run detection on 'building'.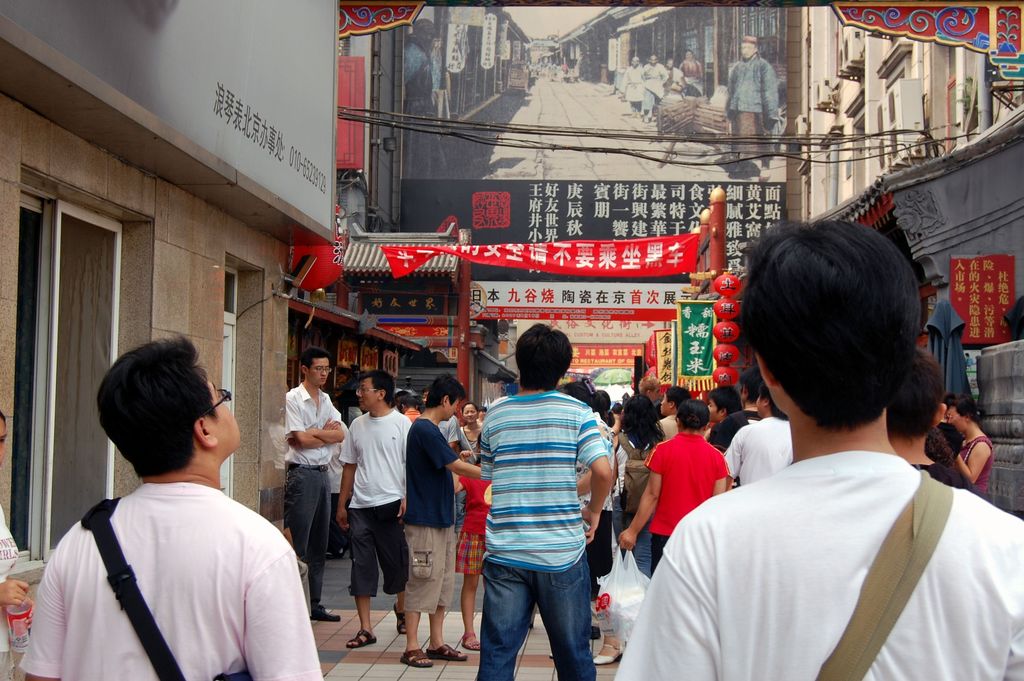
Result: Rect(0, 0, 1020, 680).
